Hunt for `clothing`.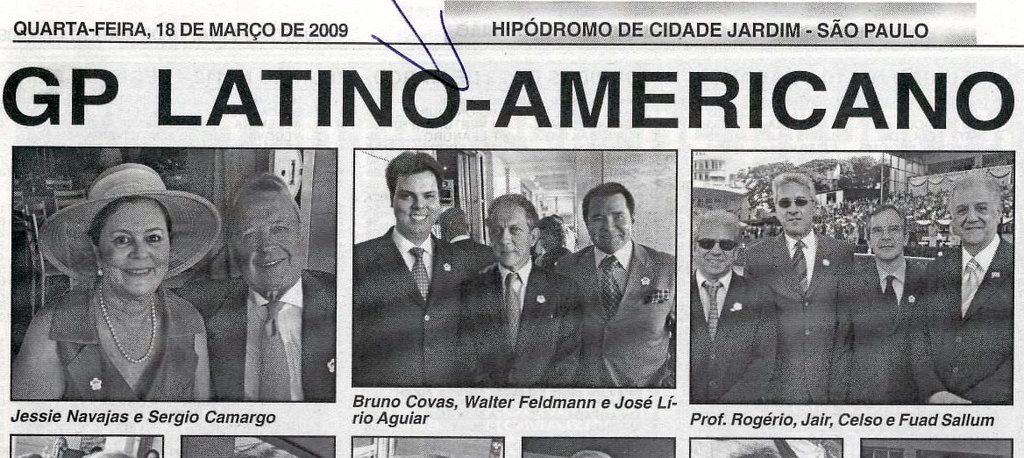
Hunted down at BBox(350, 215, 502, 391).
